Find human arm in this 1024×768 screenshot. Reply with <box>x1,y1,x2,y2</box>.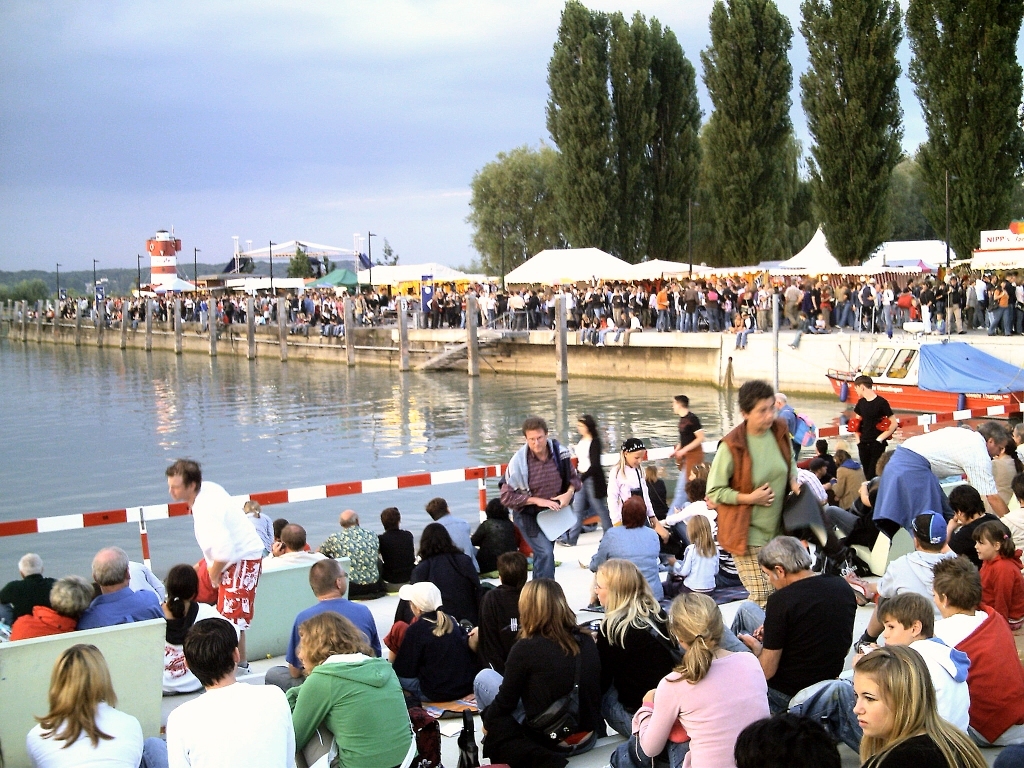
<box>408,560,430,583</box>.
